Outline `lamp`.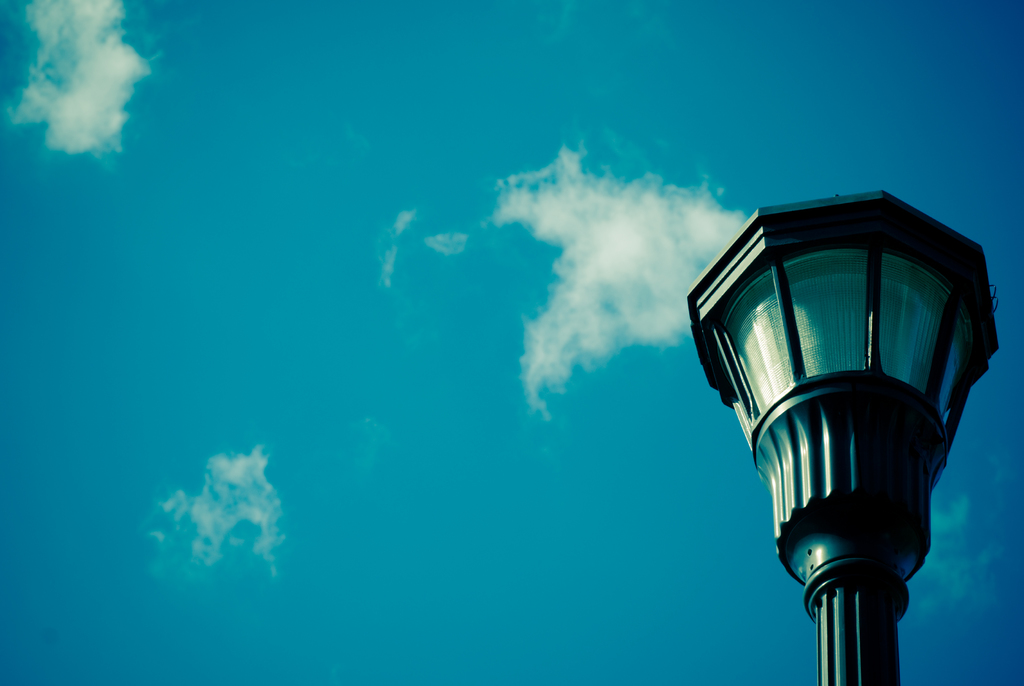
Outline: box=[689, 165, 1005, 678].
